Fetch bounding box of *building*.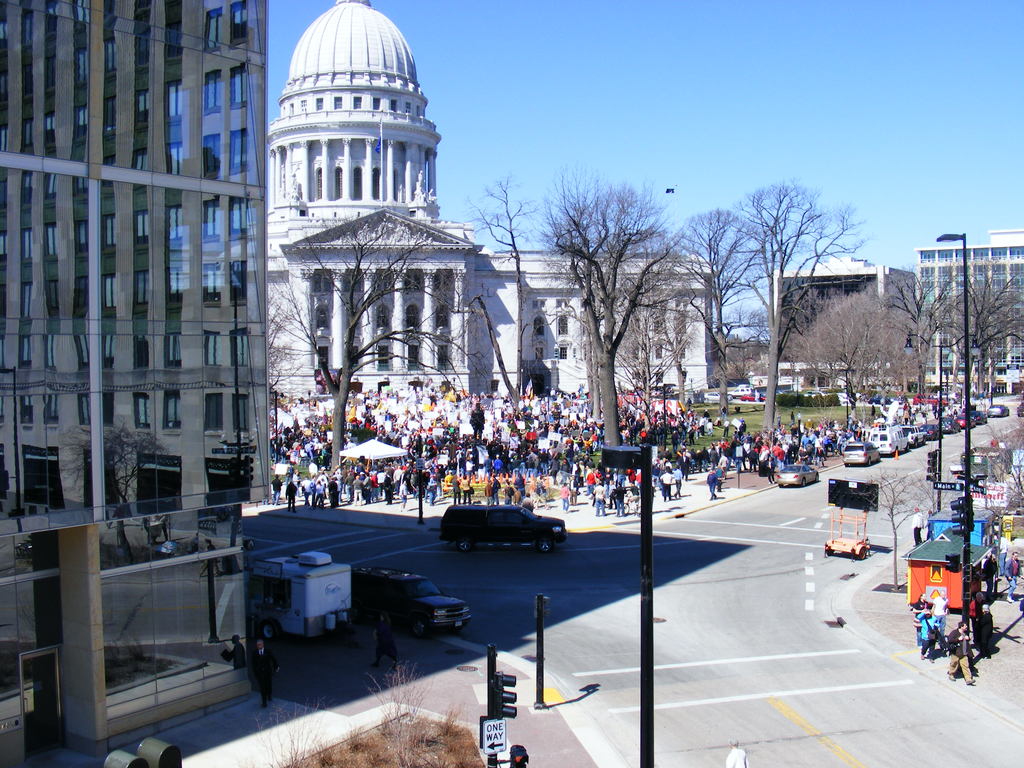
Bbox: region(0, 0, 273, 766).
